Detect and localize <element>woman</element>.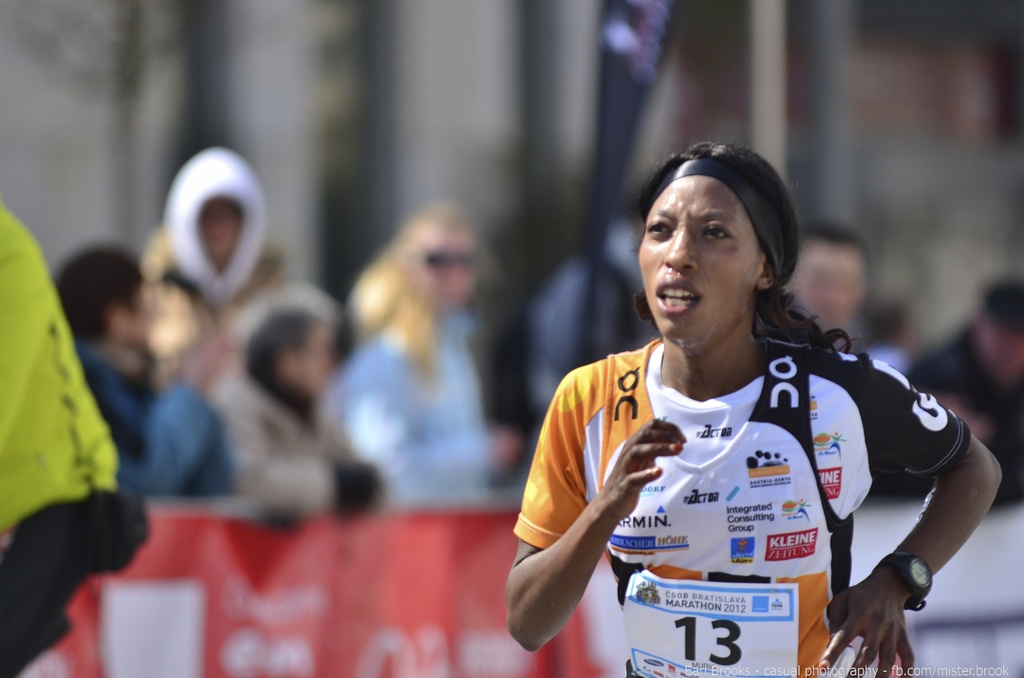
Localized at (495,143,951,671).
